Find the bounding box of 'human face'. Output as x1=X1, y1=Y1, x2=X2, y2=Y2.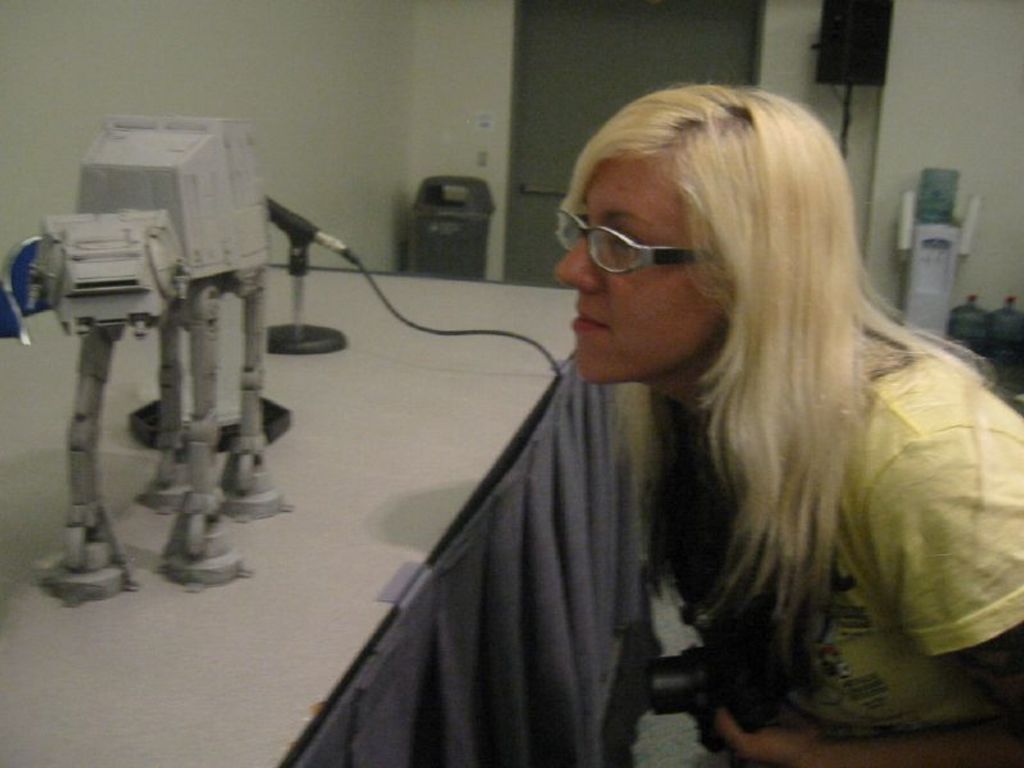
x1=553, y1=157, x2=713, y2=383.
